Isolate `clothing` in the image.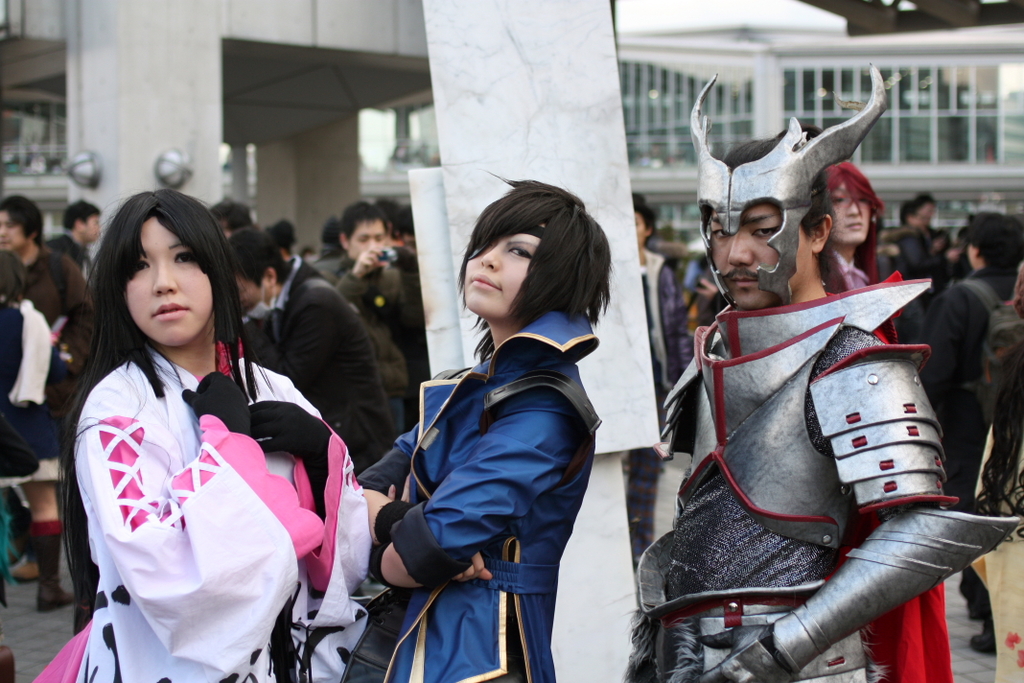
Isolated region: (x1=58, y1=303, x2=328, y2=667).
